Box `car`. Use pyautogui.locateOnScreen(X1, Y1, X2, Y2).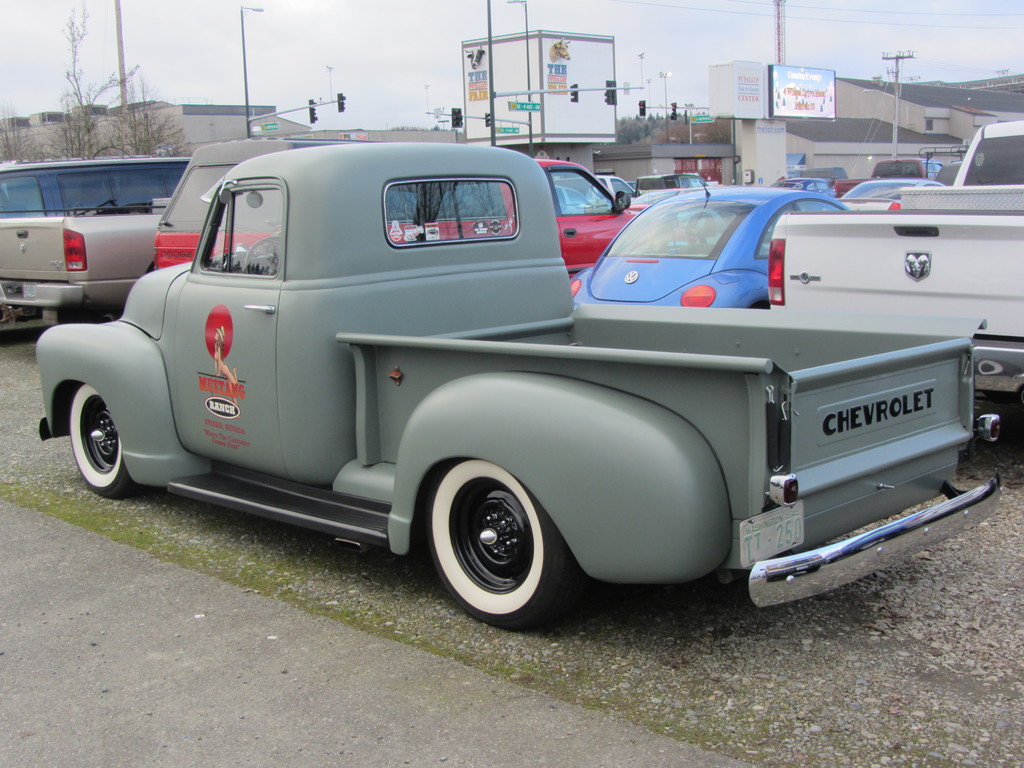
pyautogui.locateOnScreen(531, 150, 650, 275).
